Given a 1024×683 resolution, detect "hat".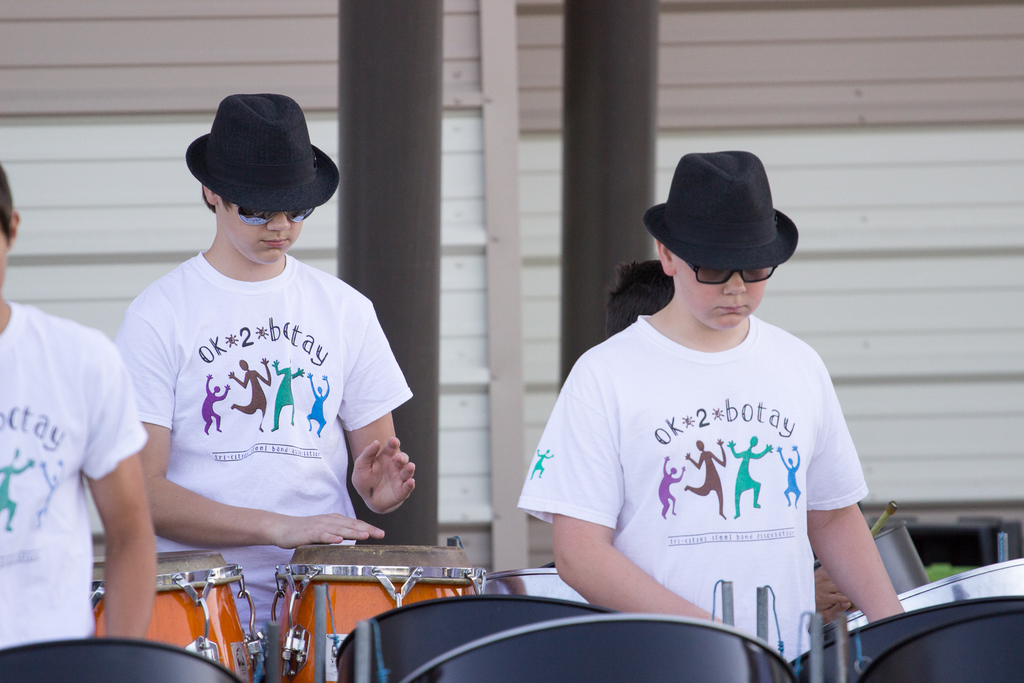
[x1=186, y1=93, x2=341, y2=211].
